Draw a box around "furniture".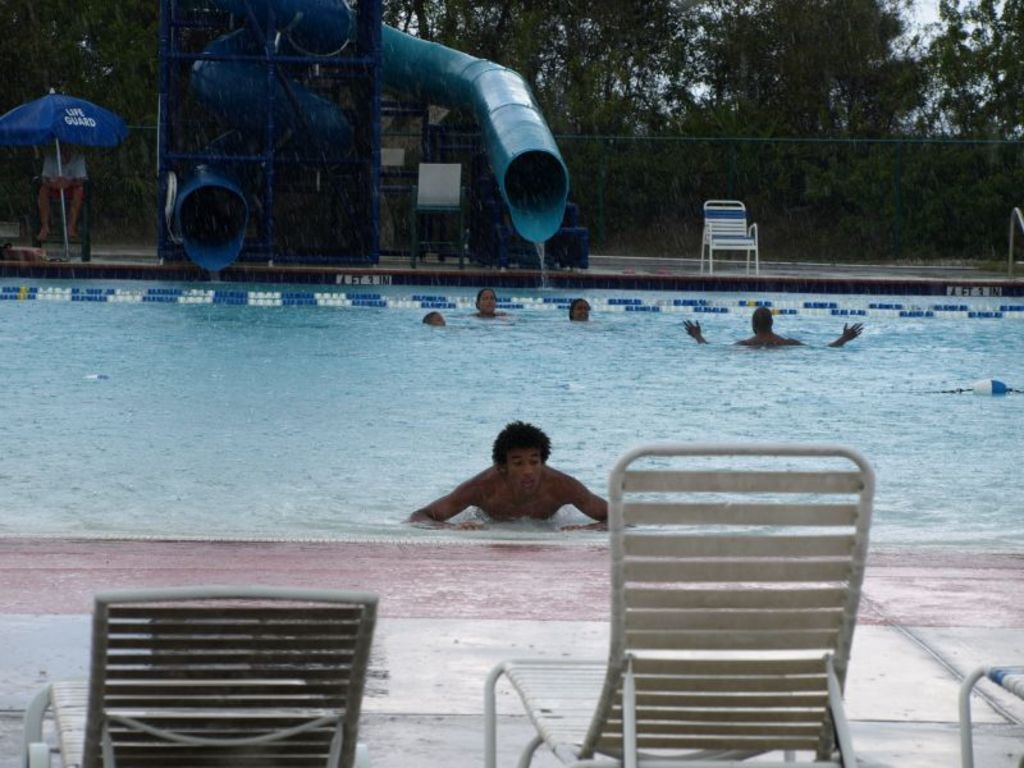
left=14, top=581, right=376, bottom=767.
